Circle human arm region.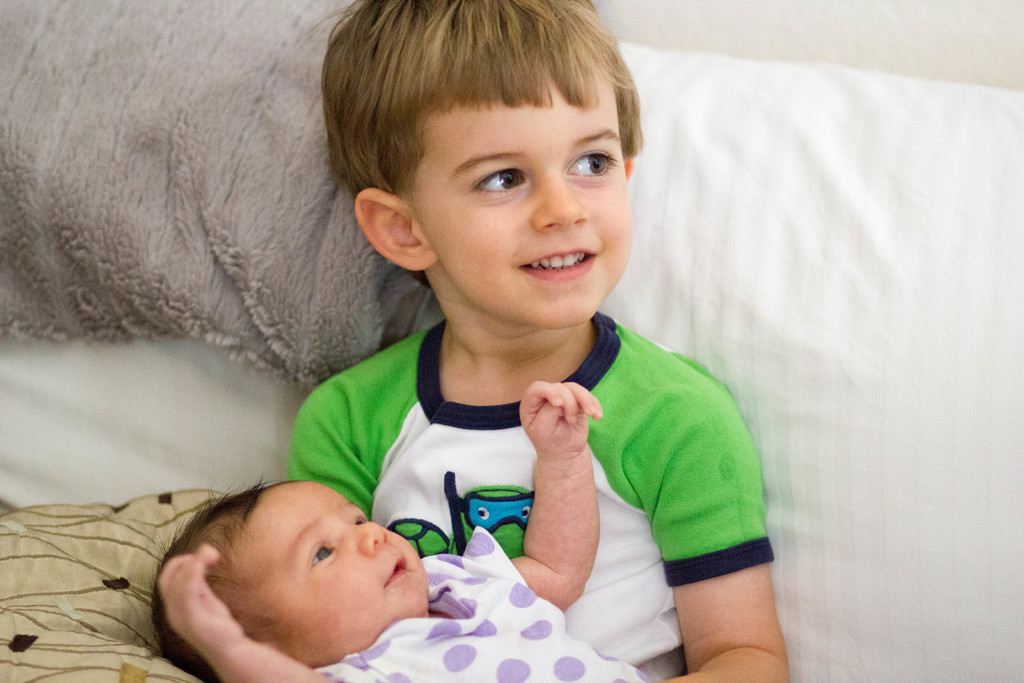
Region: (x1=655, y1=368, x2=808, y2=682).
